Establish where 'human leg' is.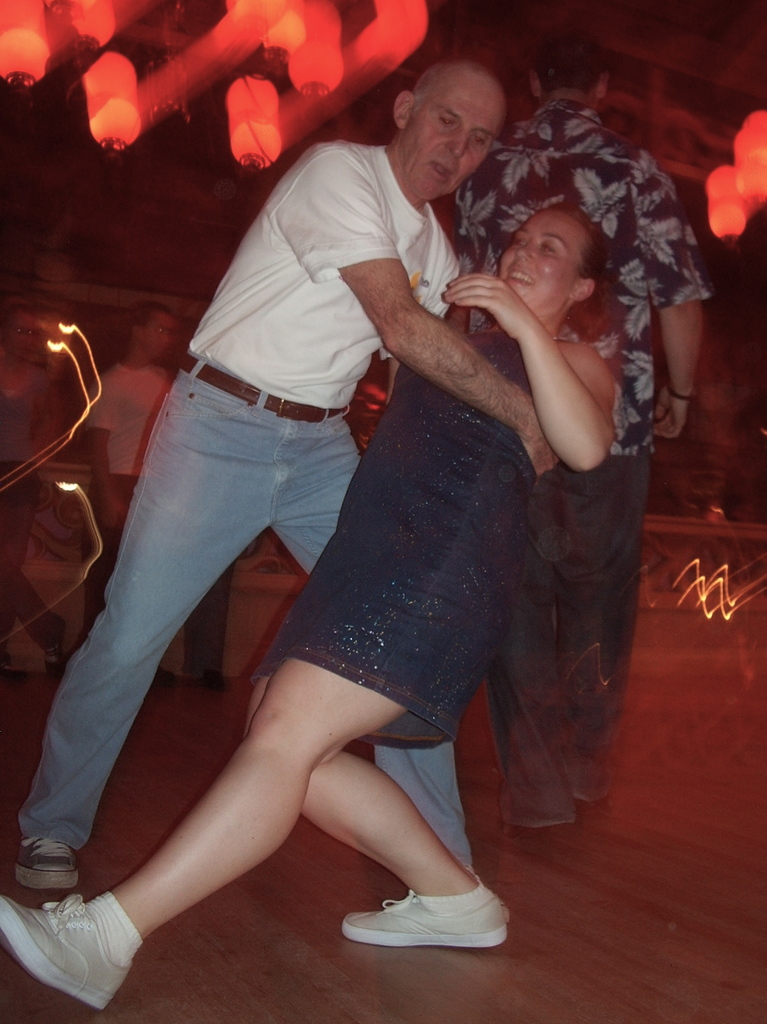
Established at 10:575:71:678.
